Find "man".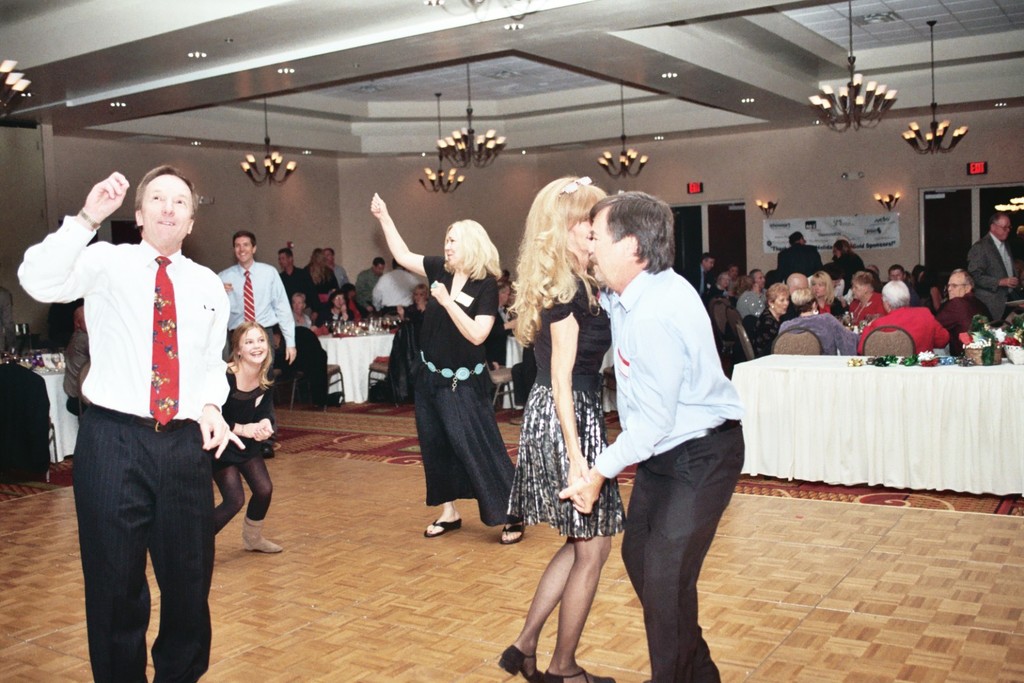
<box>280,247,324,318</box>.
